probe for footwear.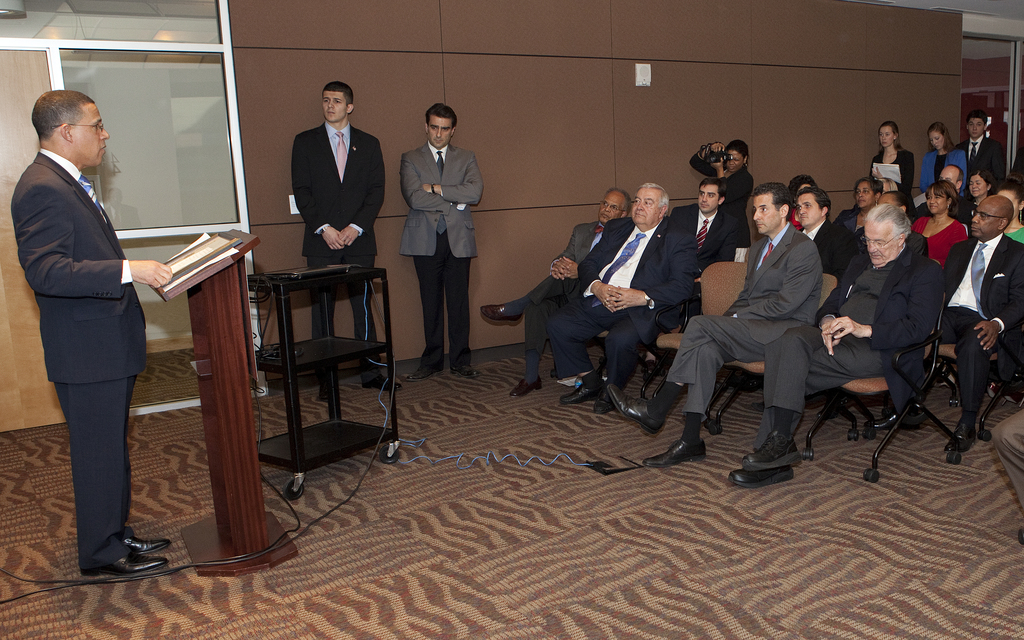
Probe result: <bbox>641, 438, 710, 470</bbox>.
